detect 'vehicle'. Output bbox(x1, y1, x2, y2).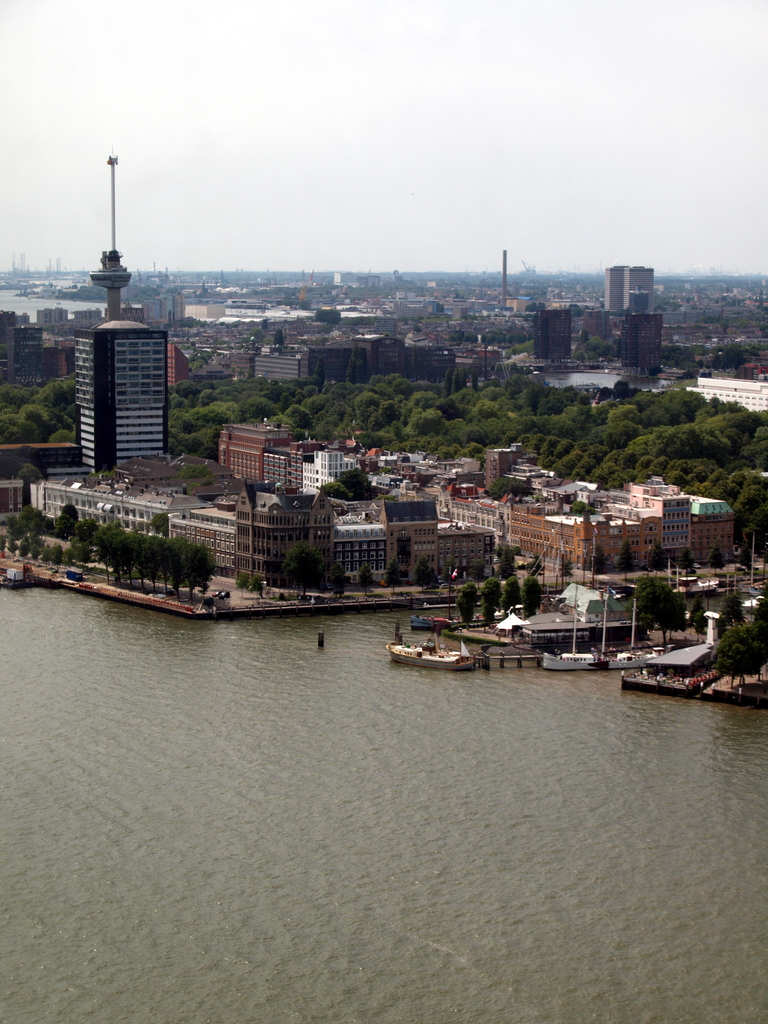
bbox(216, 591, 227, 600).
